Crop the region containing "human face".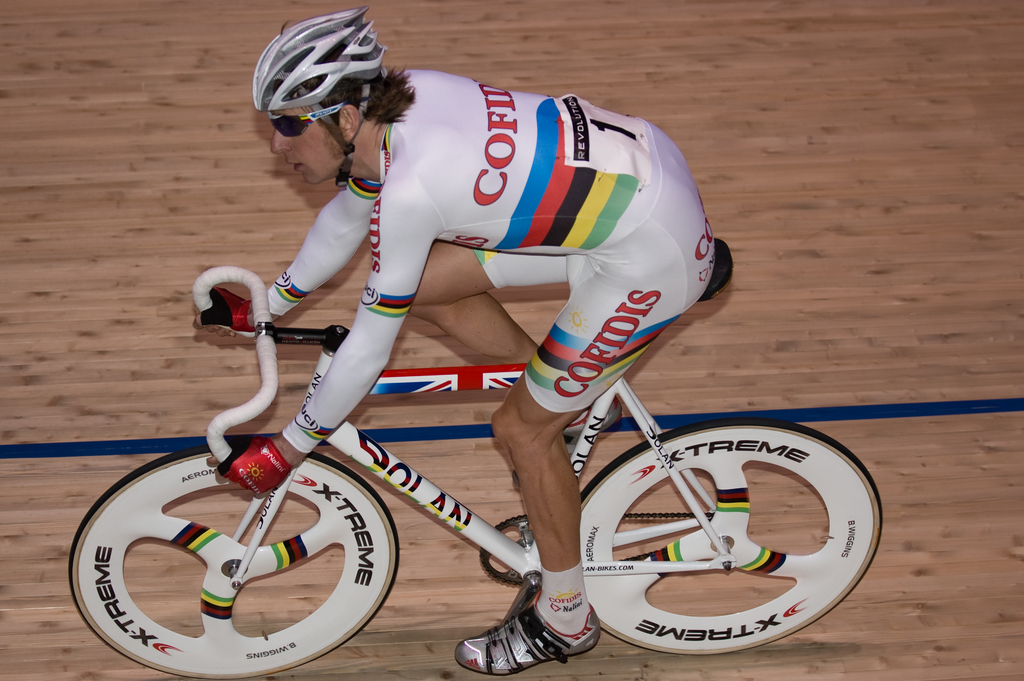
Crop region: {"x1": 275, "y1": 94, "x2": 336, "y2": 188}.
